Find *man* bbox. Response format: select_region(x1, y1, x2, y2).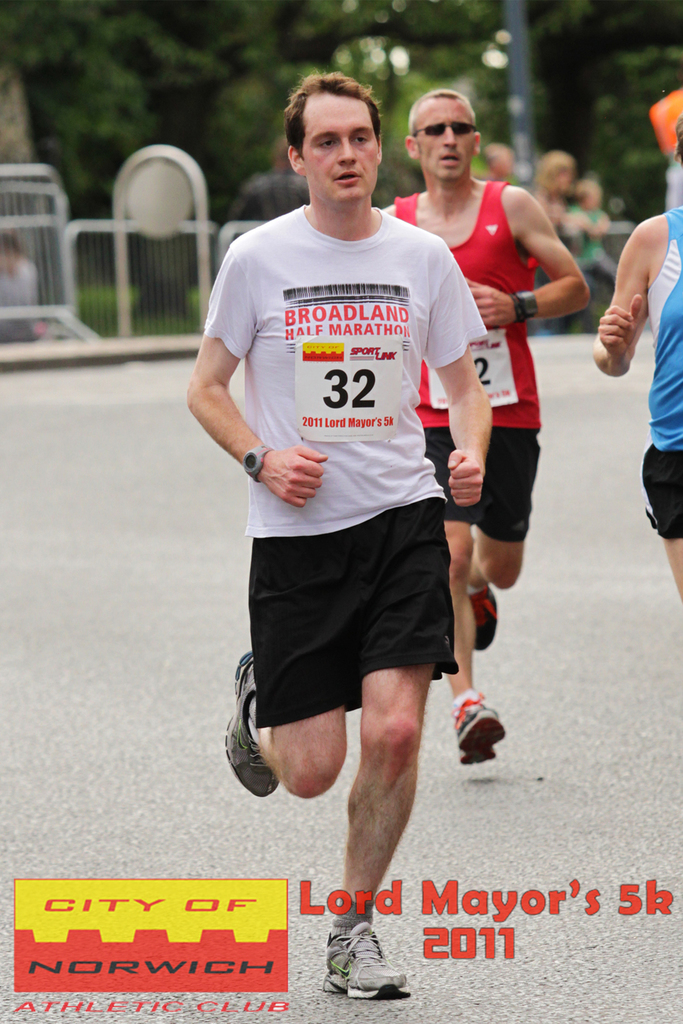
select_region(375, 89, 594, 766).
